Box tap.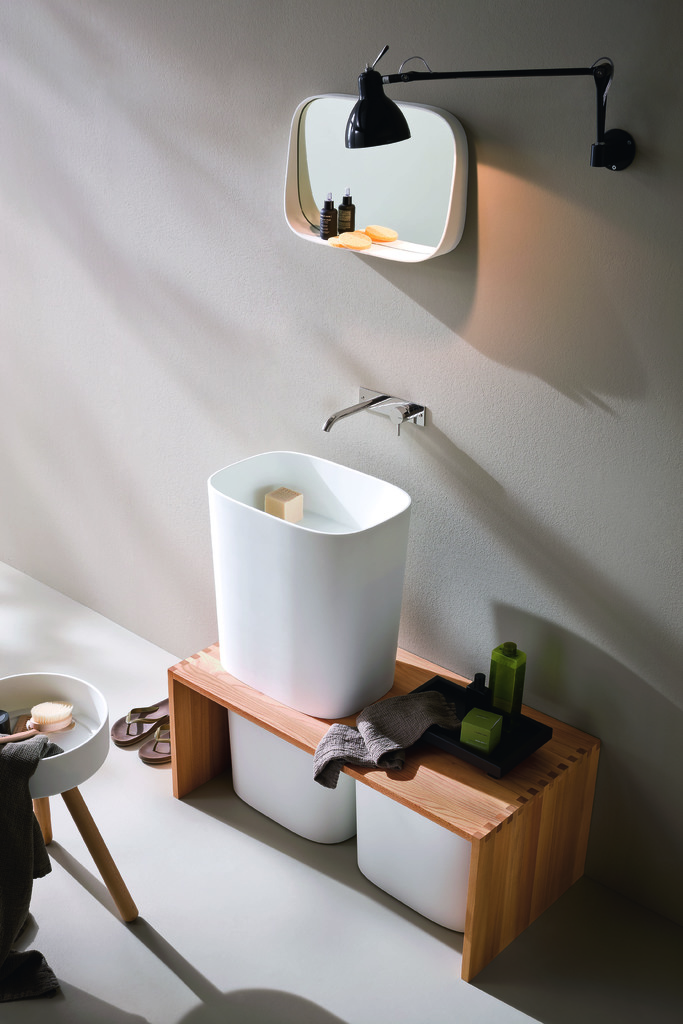
left=318, top=393, right=386, bottom=434.
